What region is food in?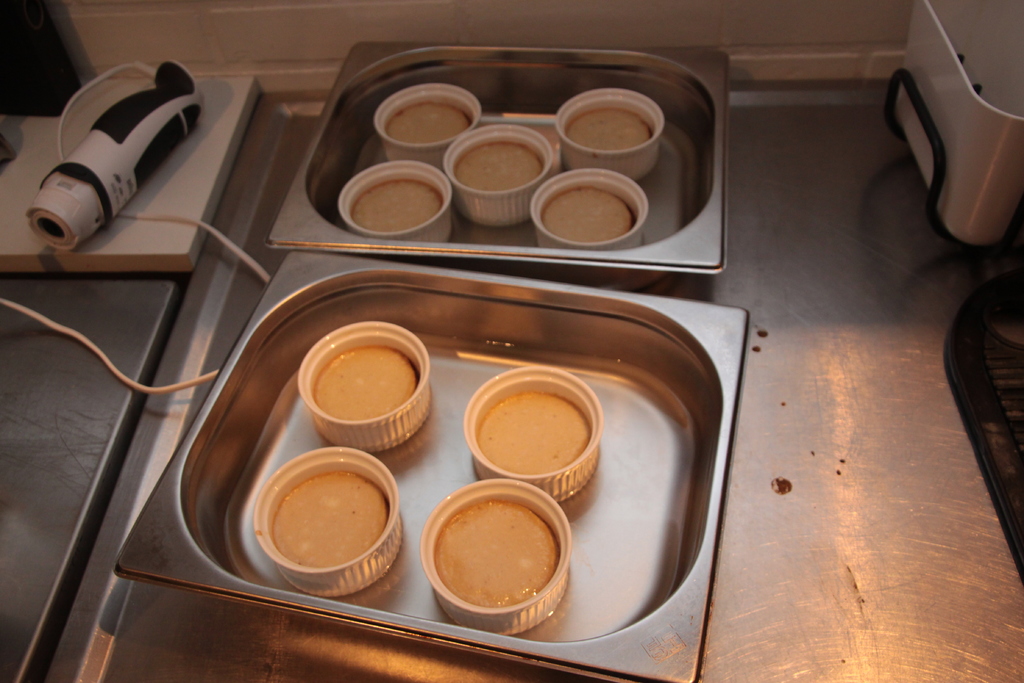
bbox=[314, 343, 419, 420].
